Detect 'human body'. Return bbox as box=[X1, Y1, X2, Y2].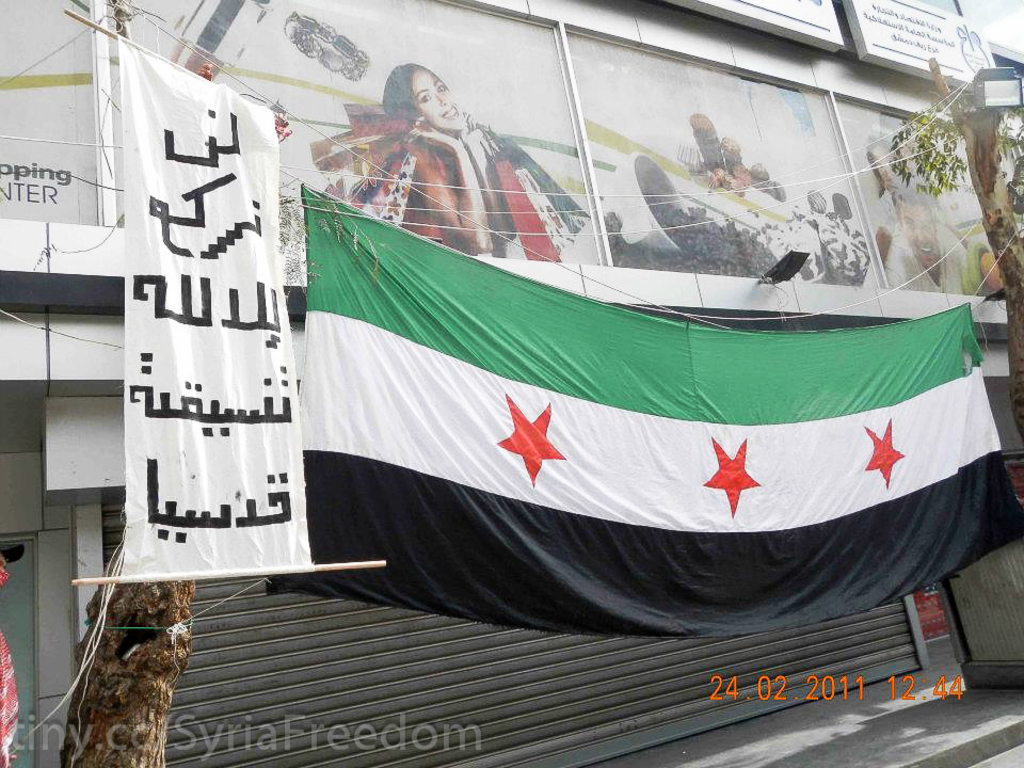
box=[883, 196, 1001, 289].
